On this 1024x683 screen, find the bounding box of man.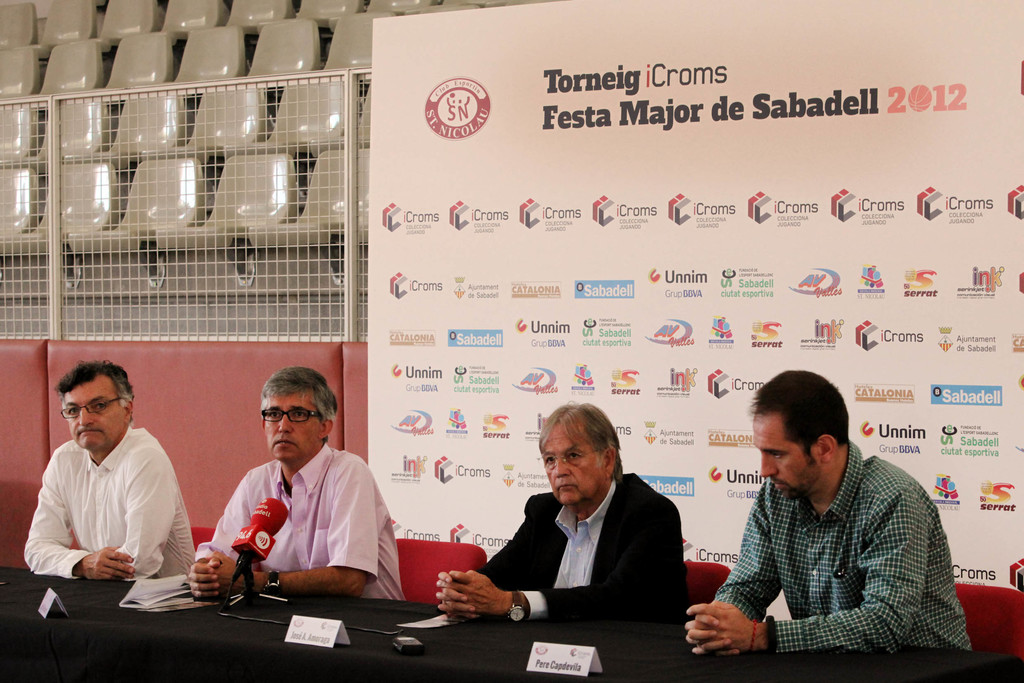
Bounding box: bbox=(18, 362, 200, 594).
